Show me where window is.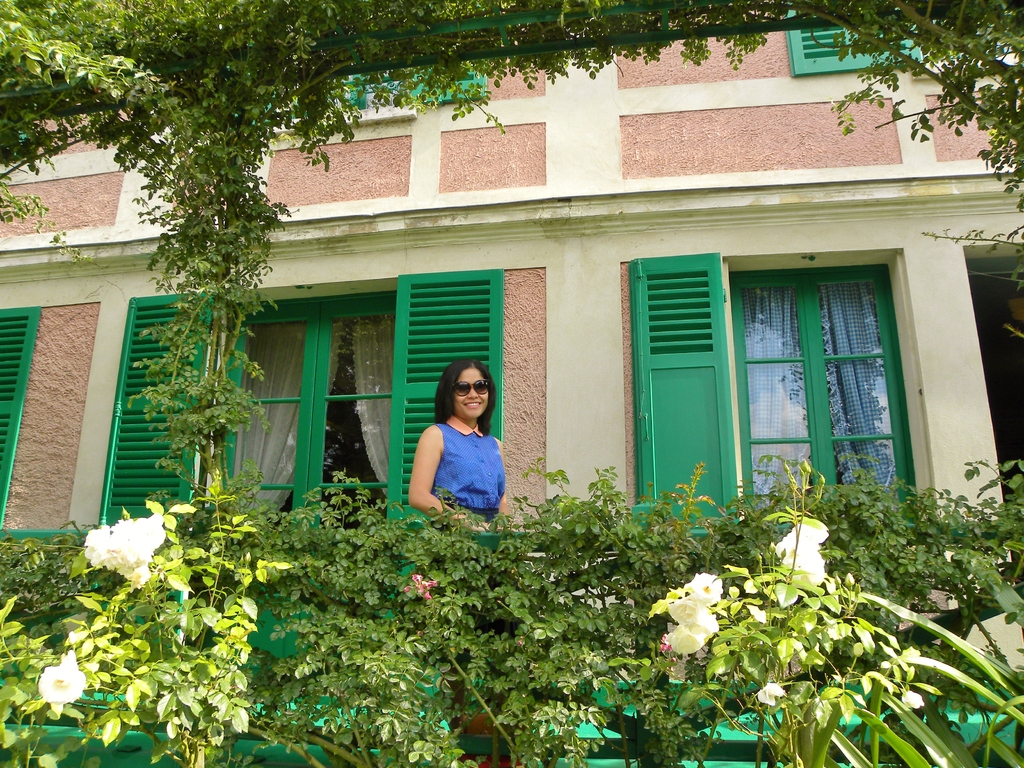
window is at x1=0 y1=307 x2=40 y2=529.
